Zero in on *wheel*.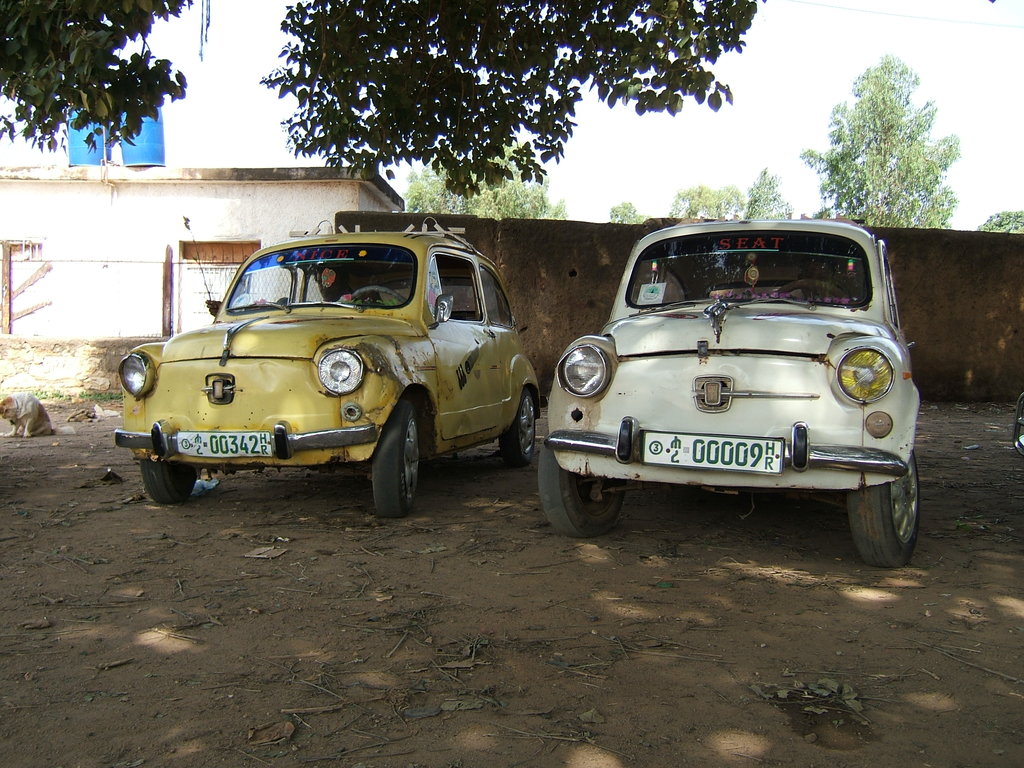
Zeroed in: x1=139, y1=458, x2=198, y2=504.
